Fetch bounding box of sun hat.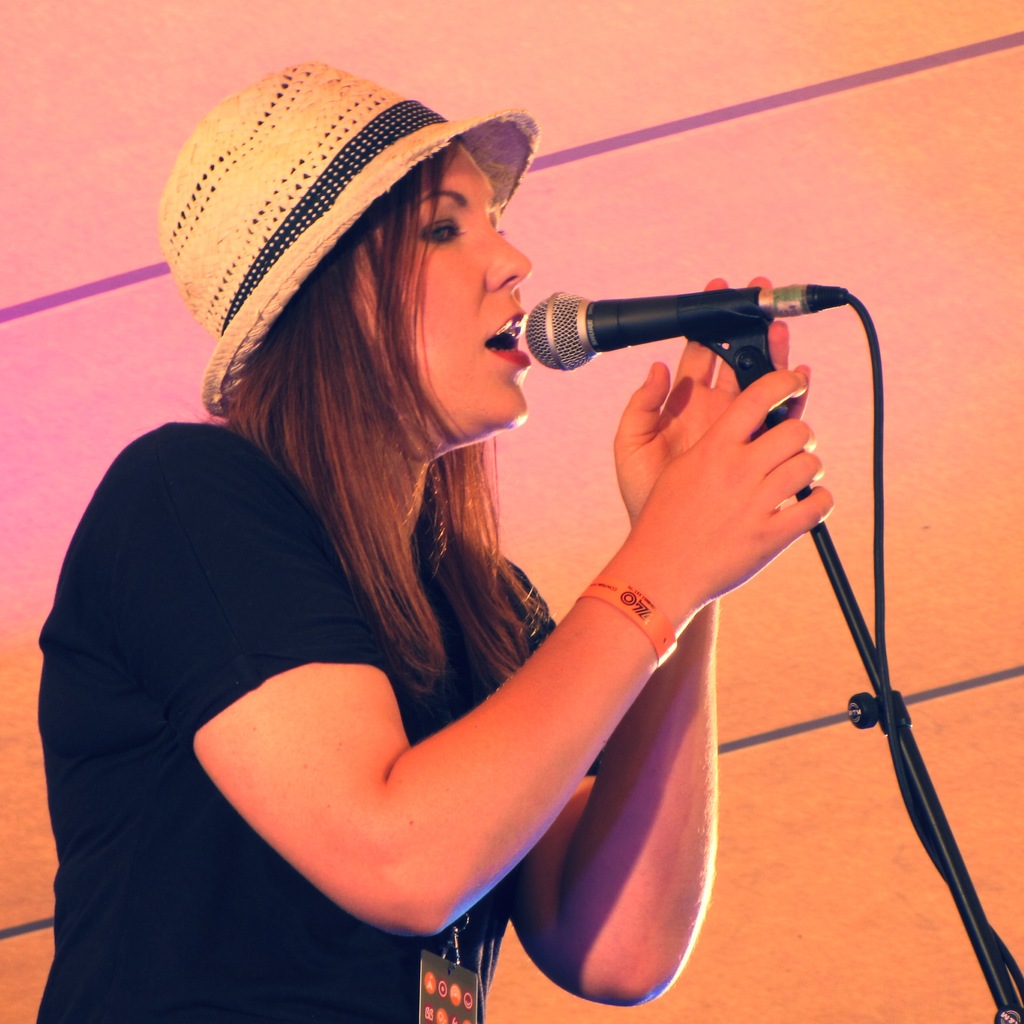
Bbox: [x1=154, y1=59, x2=540, y2=423].
